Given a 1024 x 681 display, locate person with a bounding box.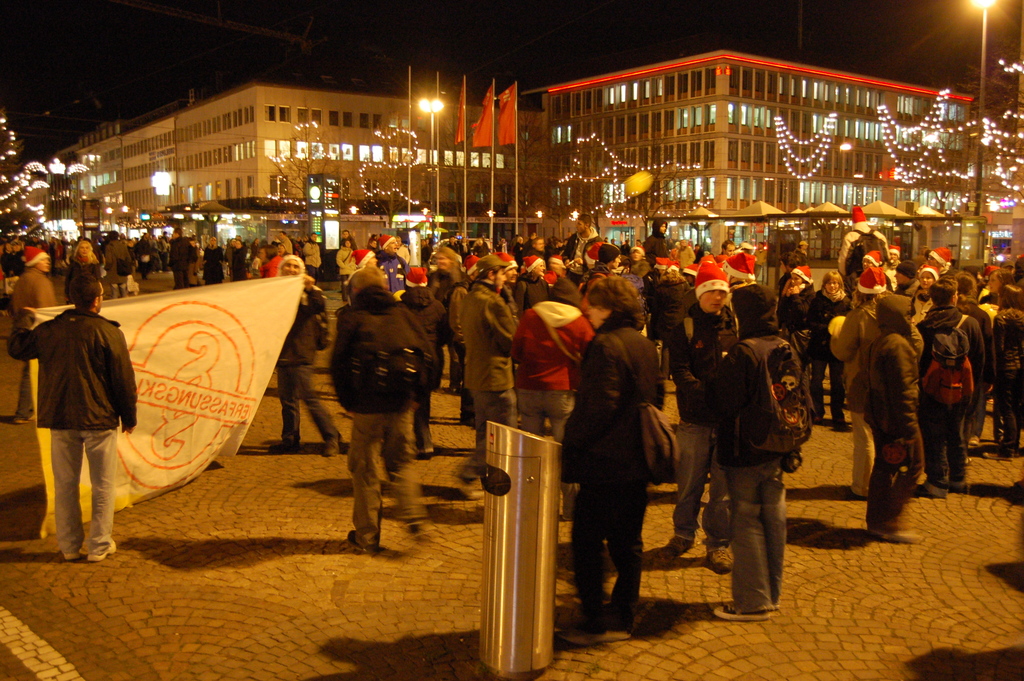
Located: 68, 245, 100, 276.
